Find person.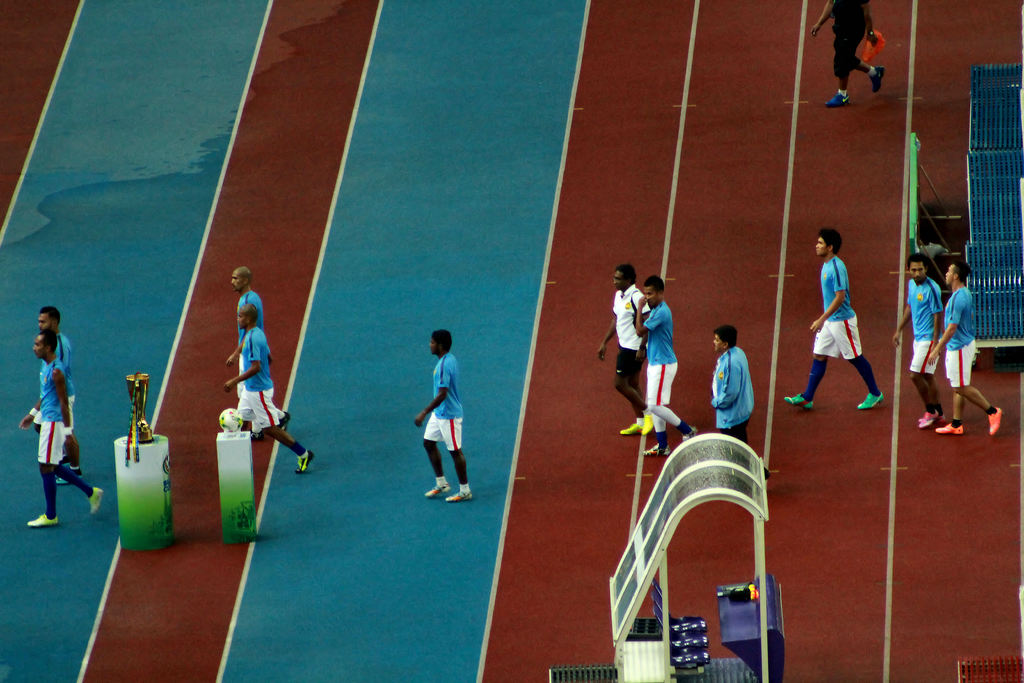
x1=639, y1=270, x2=691, y2=447.
